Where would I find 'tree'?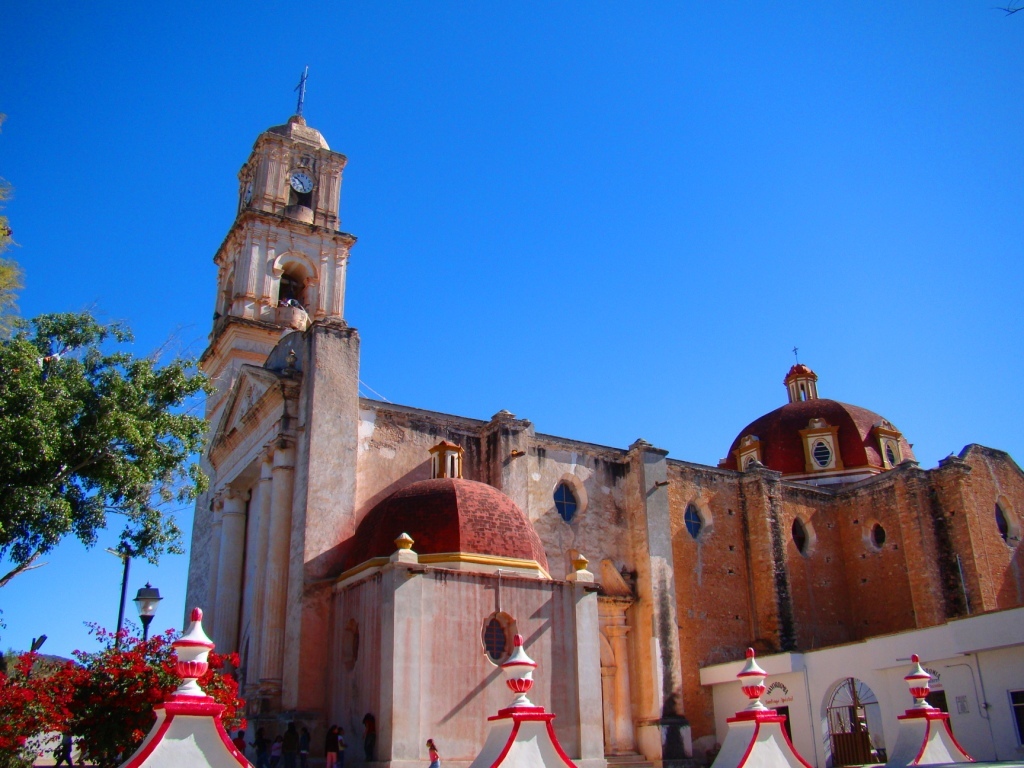
At box(0, 179, 32, 340).
